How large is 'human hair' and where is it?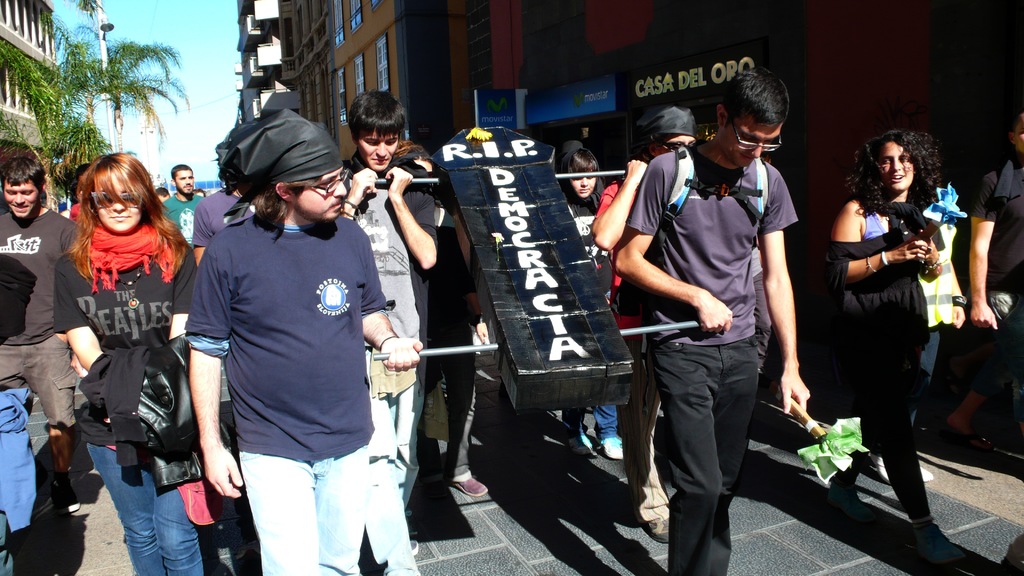
Bounding box: (0,148,47,193).
